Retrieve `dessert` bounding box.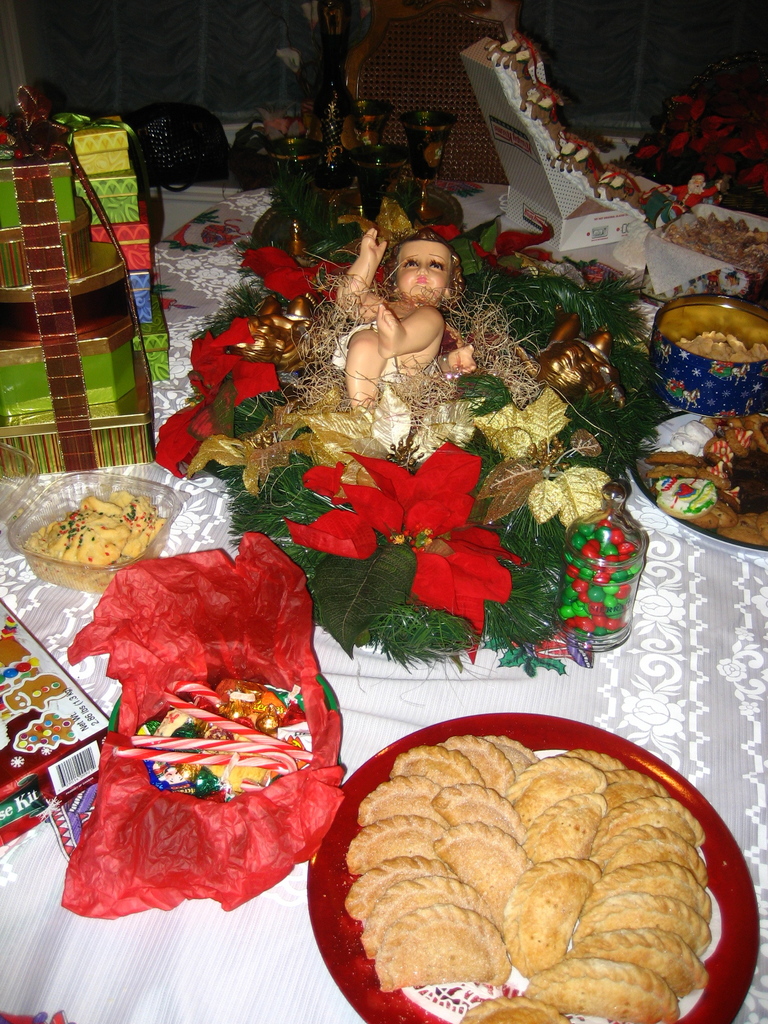
Bounding box: [left=49, top=497, right=164, bottom=566].
